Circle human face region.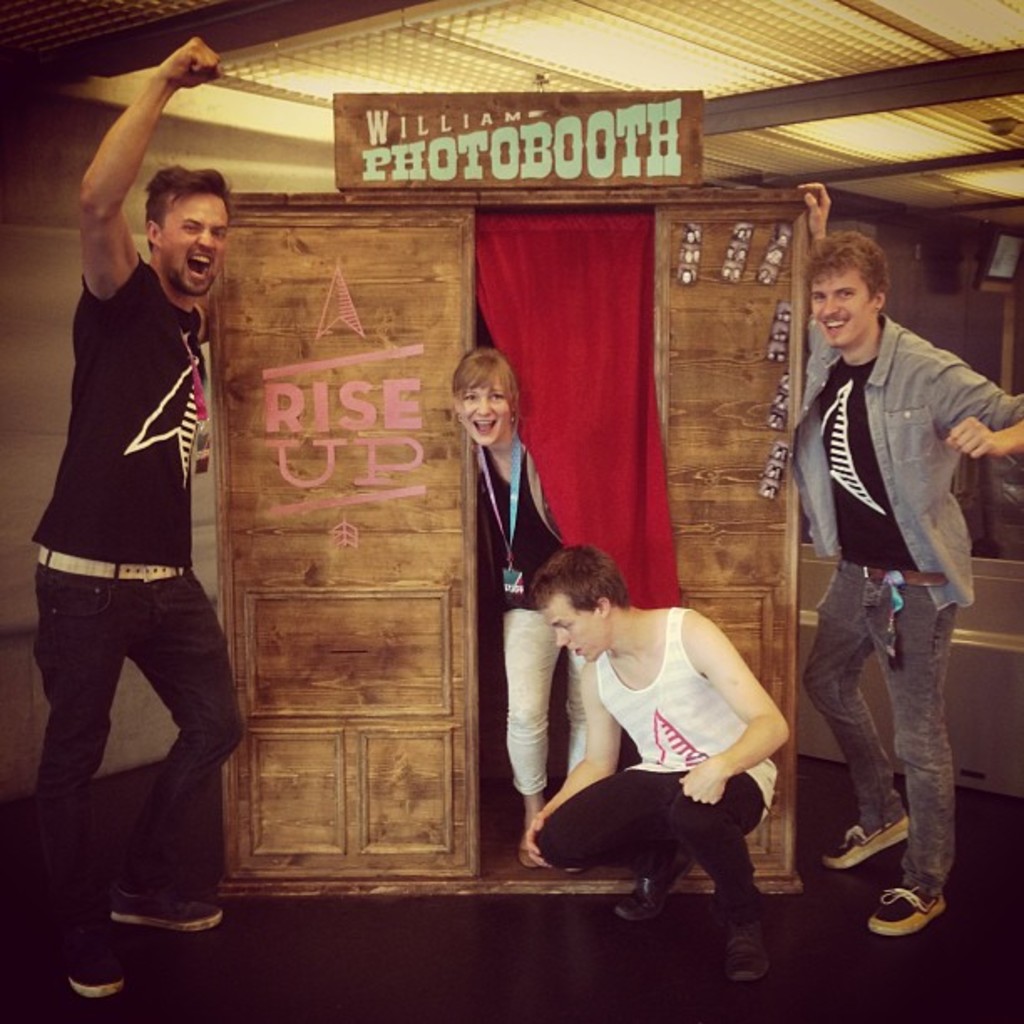
Region: (left=467, top=385, right=507, bottom=447).
